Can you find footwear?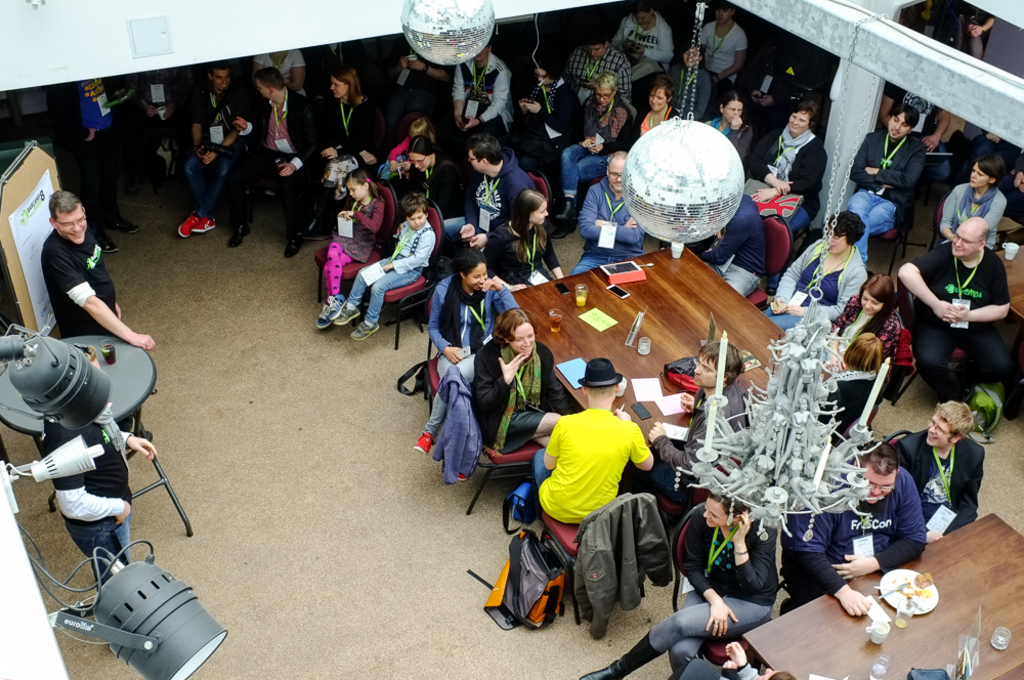
Yes, bounding box: 228,222,249,249.
